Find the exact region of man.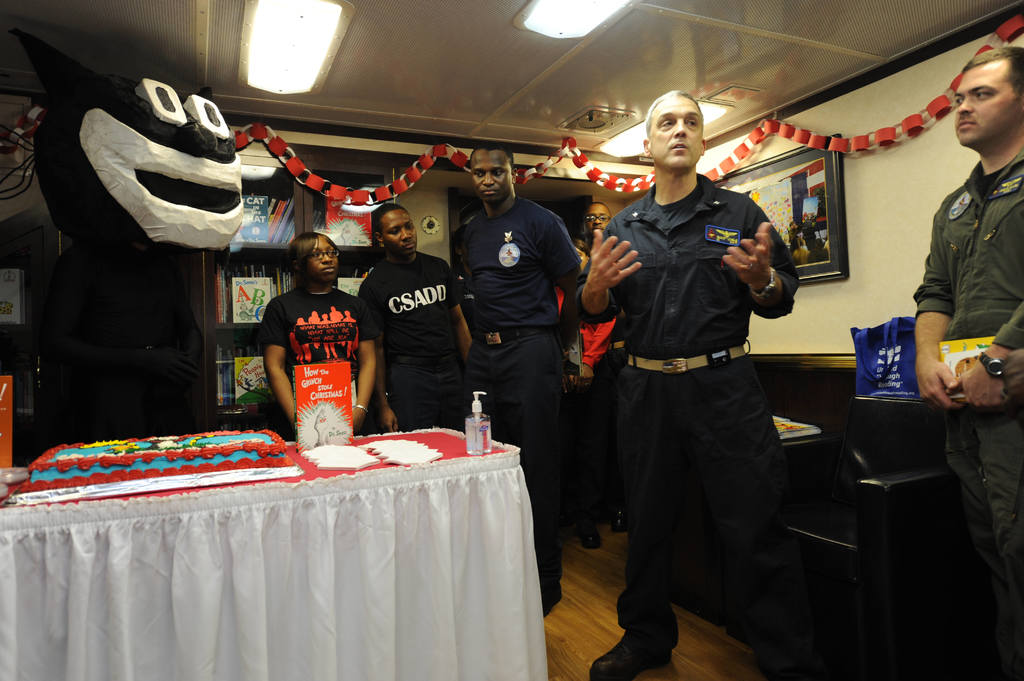
Exact region: 908 44 1023 680.
